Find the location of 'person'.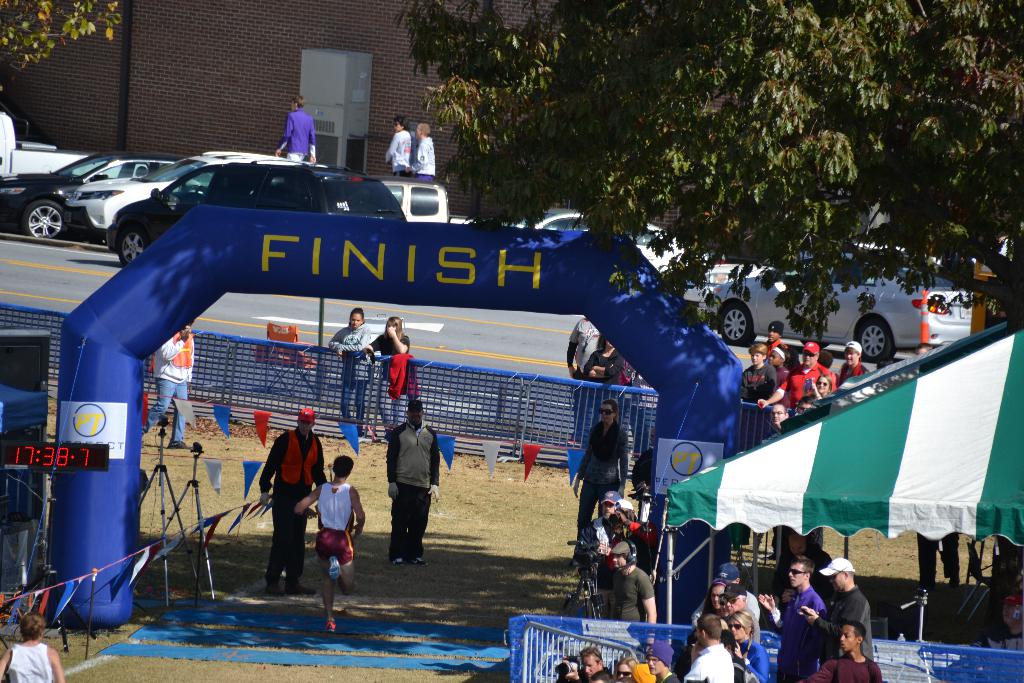
Location: box(416, 117, 433, 180).
